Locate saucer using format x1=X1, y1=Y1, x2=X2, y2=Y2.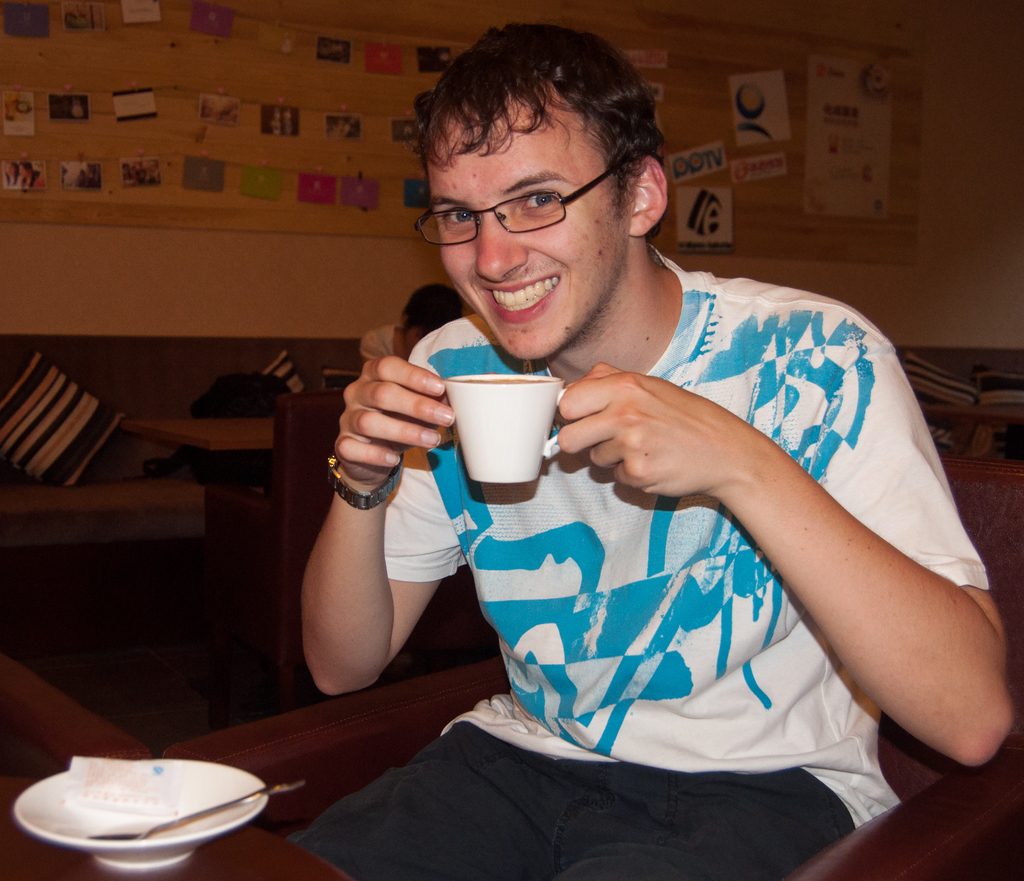
x1=14, y1=758, x2=262, y2=877.
